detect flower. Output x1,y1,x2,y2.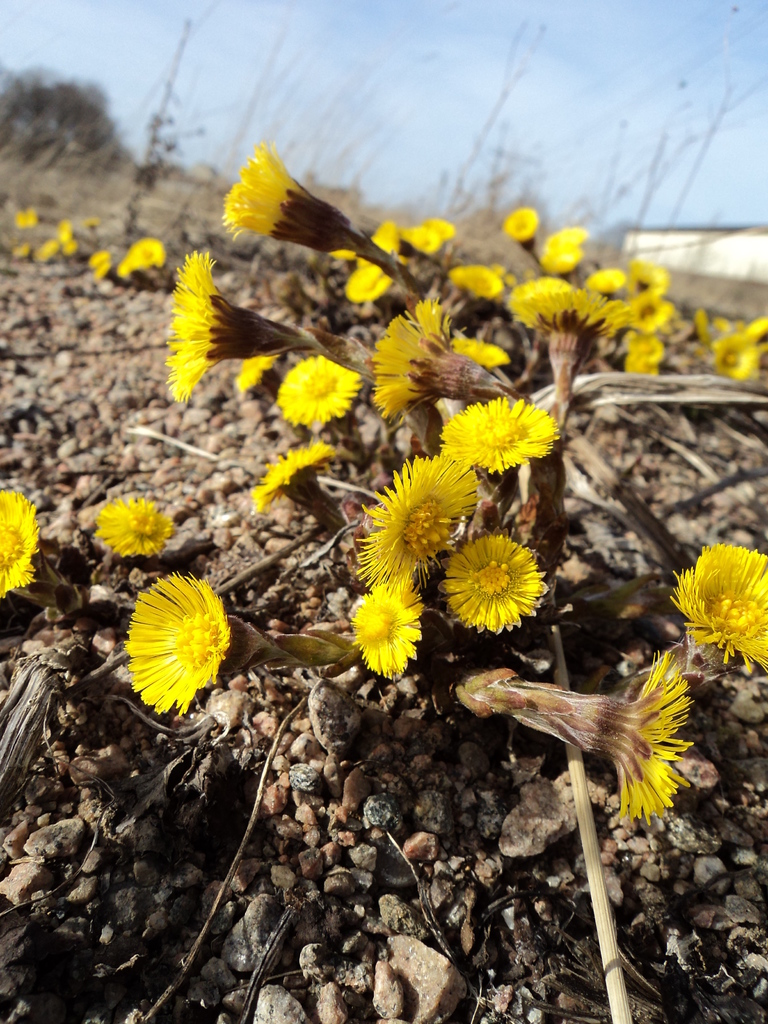
346,260,392,303.
